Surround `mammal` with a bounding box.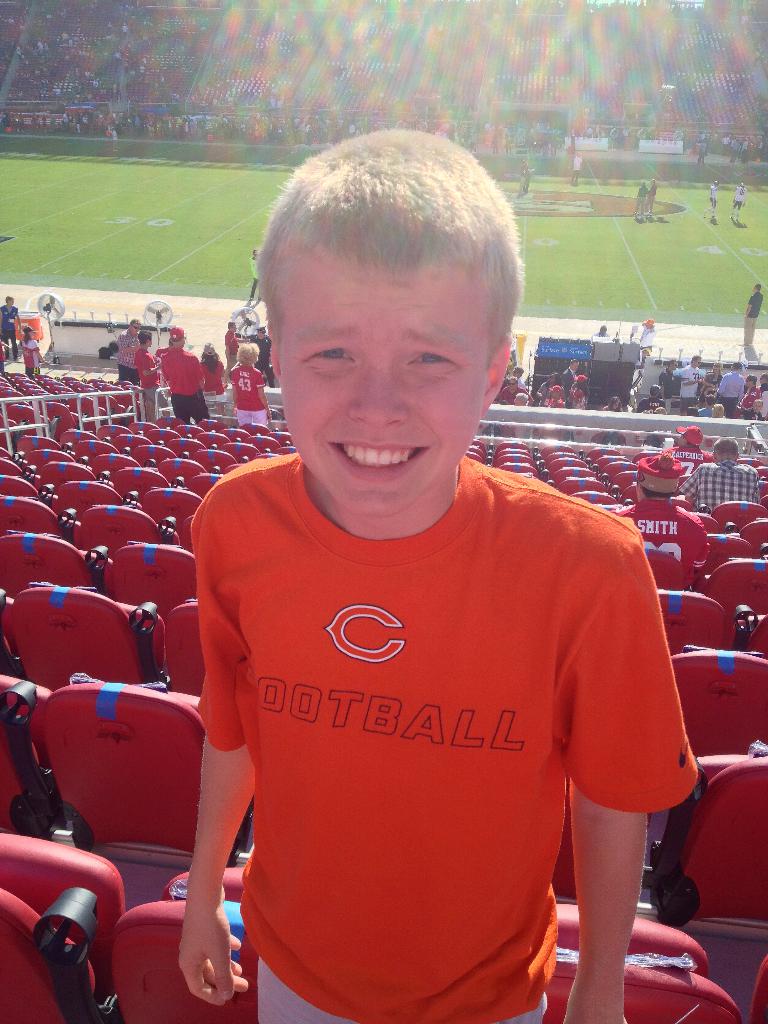
520 159 527 192.
